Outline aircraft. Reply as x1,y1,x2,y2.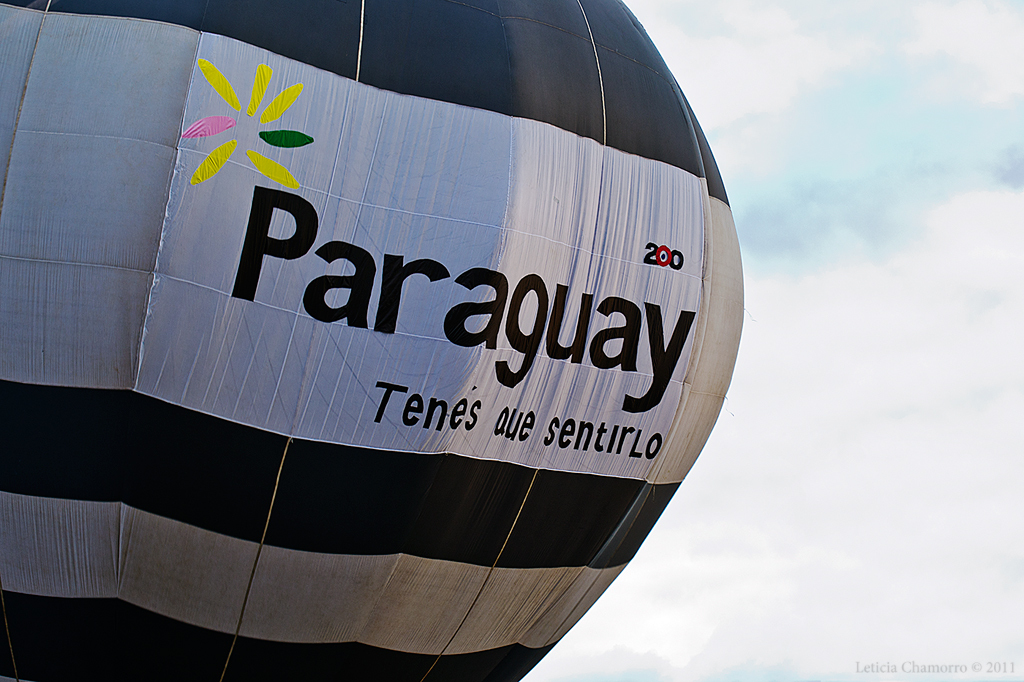
0,0,745,681.
